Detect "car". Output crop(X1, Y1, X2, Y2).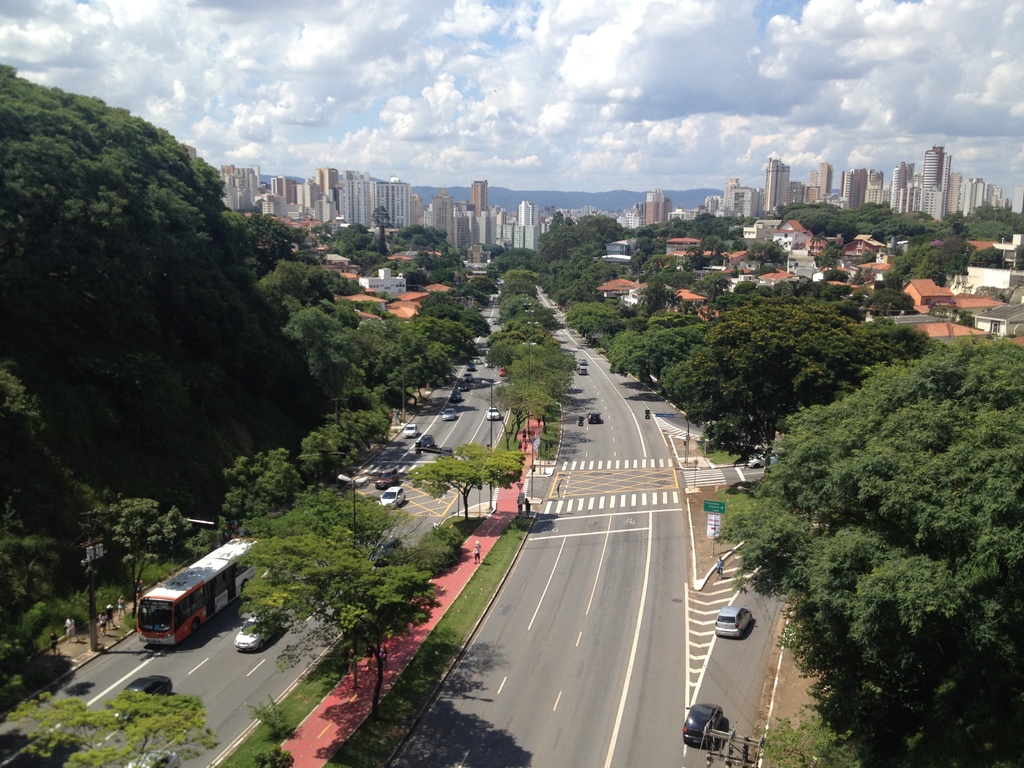
crop(743, 451, 780, 468).
